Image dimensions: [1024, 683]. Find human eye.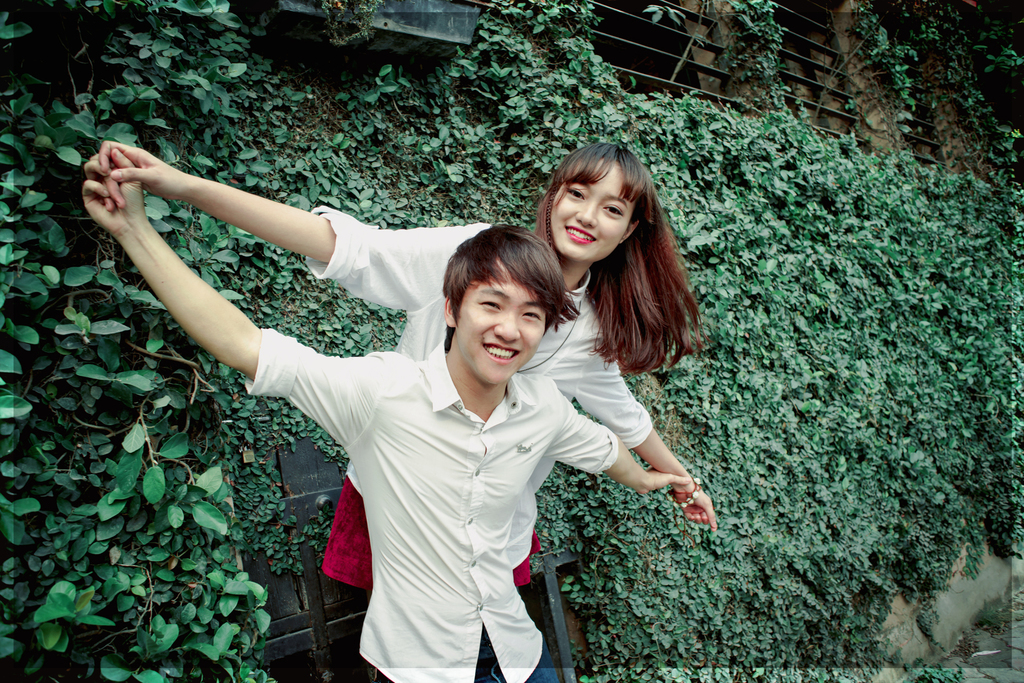
box=[518, 306, 541, 321].
